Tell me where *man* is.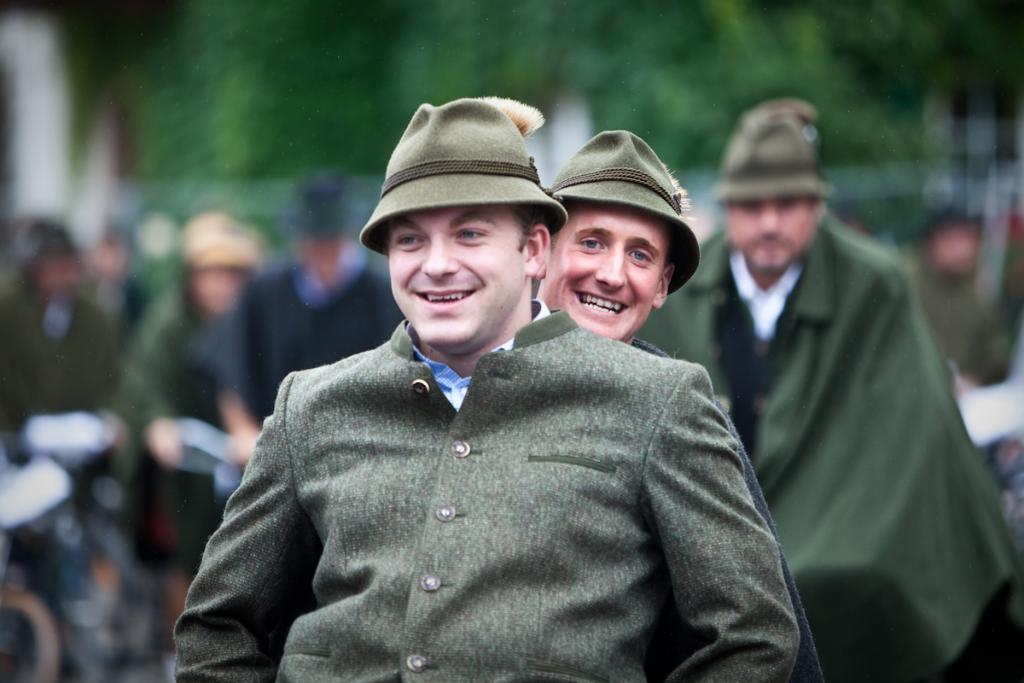
*man* is at [196, 172, 409, 457].
